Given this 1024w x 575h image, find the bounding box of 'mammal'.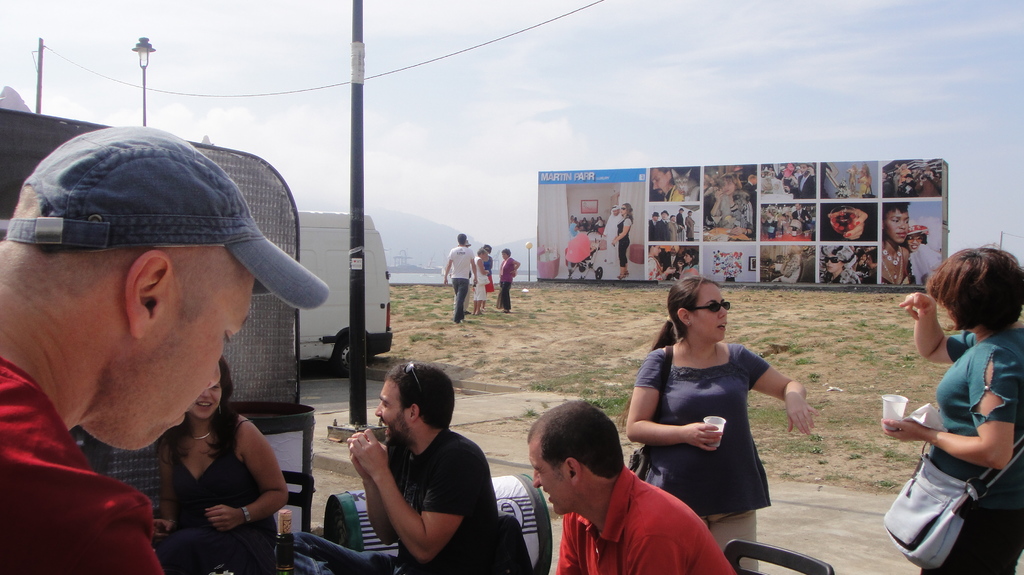
bbox=[710, 173, 753, 232].
